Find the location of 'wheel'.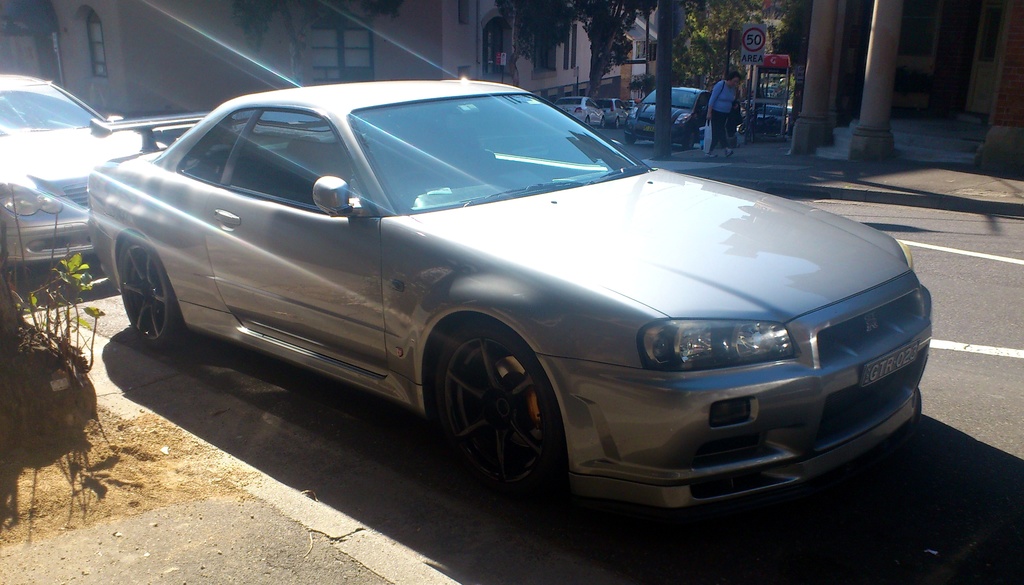
Location: detection(611, 117, 620, 128).
